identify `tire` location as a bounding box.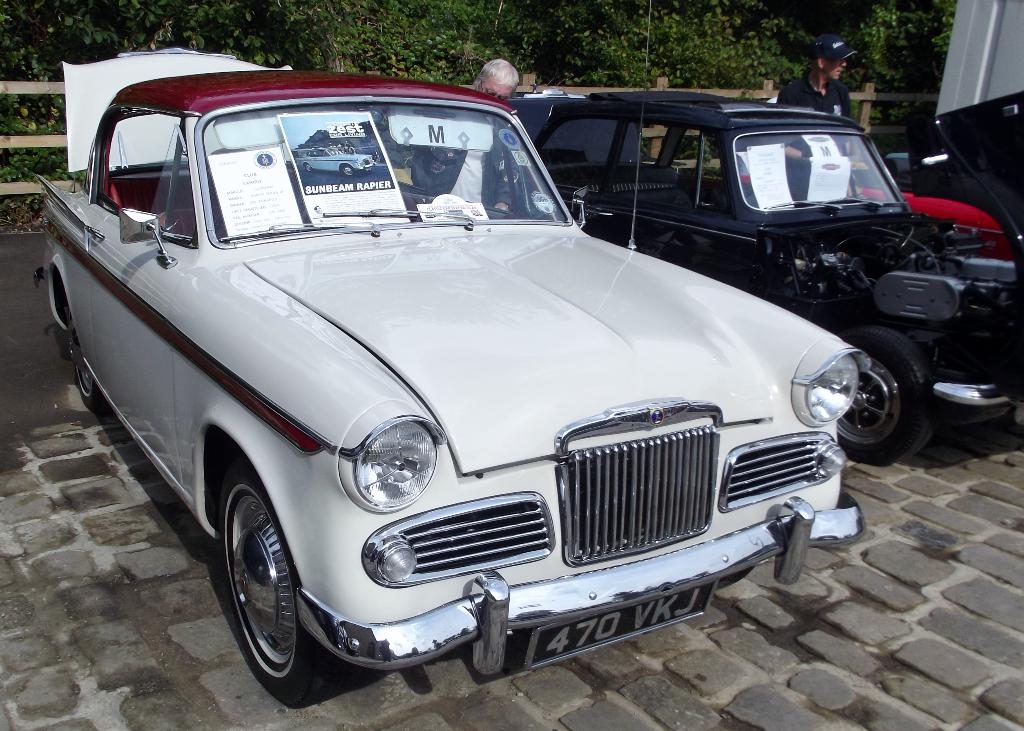
bbox=[67, 301, 115, 413].
